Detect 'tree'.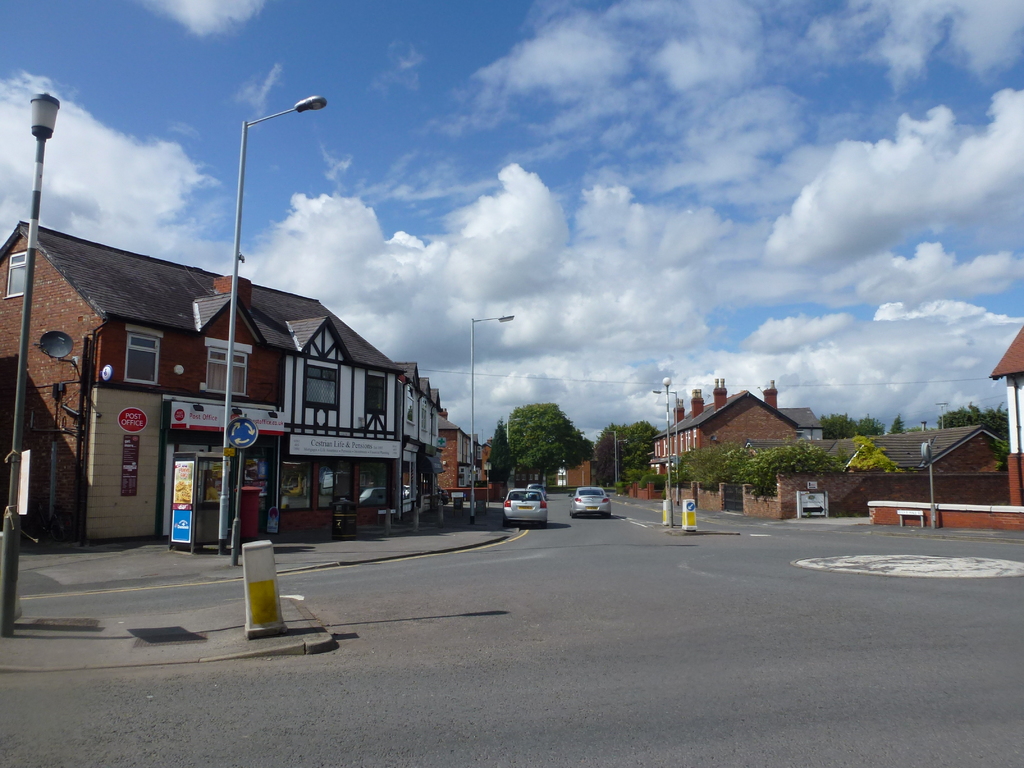
Detected at 488:398:587:480.
